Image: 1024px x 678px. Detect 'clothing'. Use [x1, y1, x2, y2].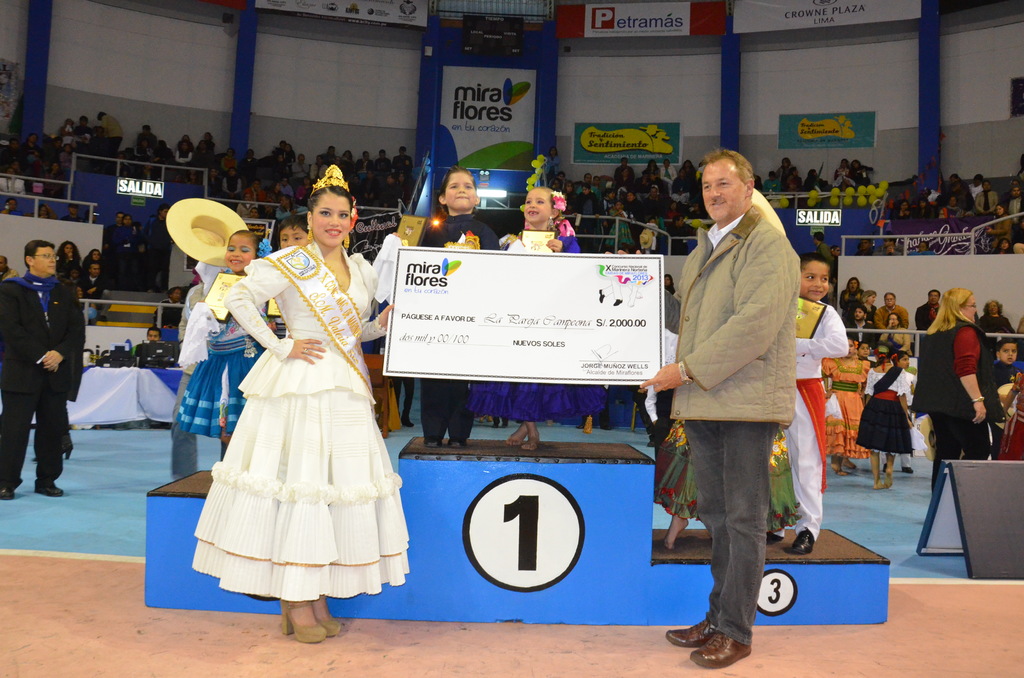
[820, 337, 1023, 465].
